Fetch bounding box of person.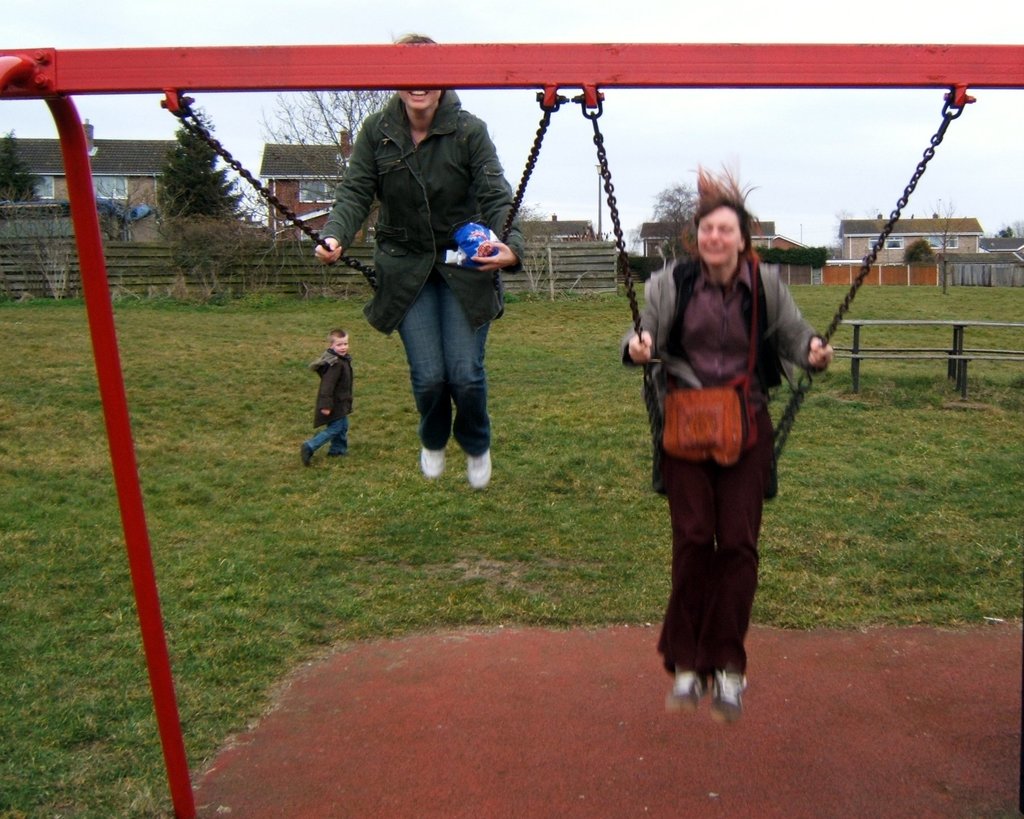
Bbox: [x1=620, y1=163, x2=833, y2=724].
